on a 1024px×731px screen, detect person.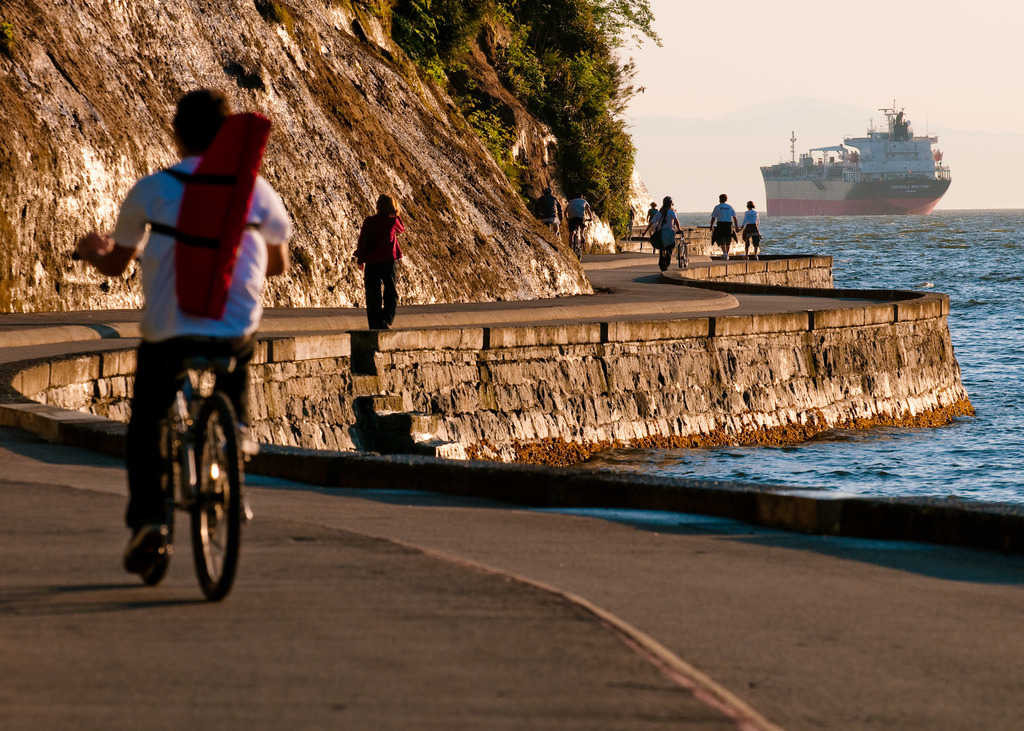
bbox=[742, 203, 760, 257].
